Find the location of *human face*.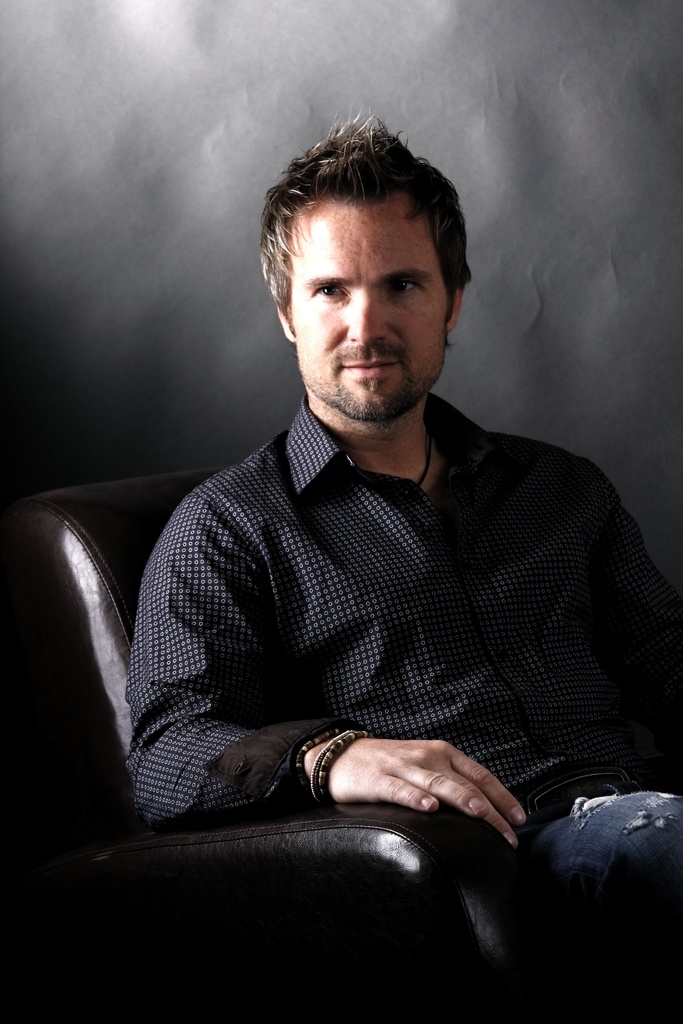
Location: x1=286, y1=197, x2=452, y2=421.
